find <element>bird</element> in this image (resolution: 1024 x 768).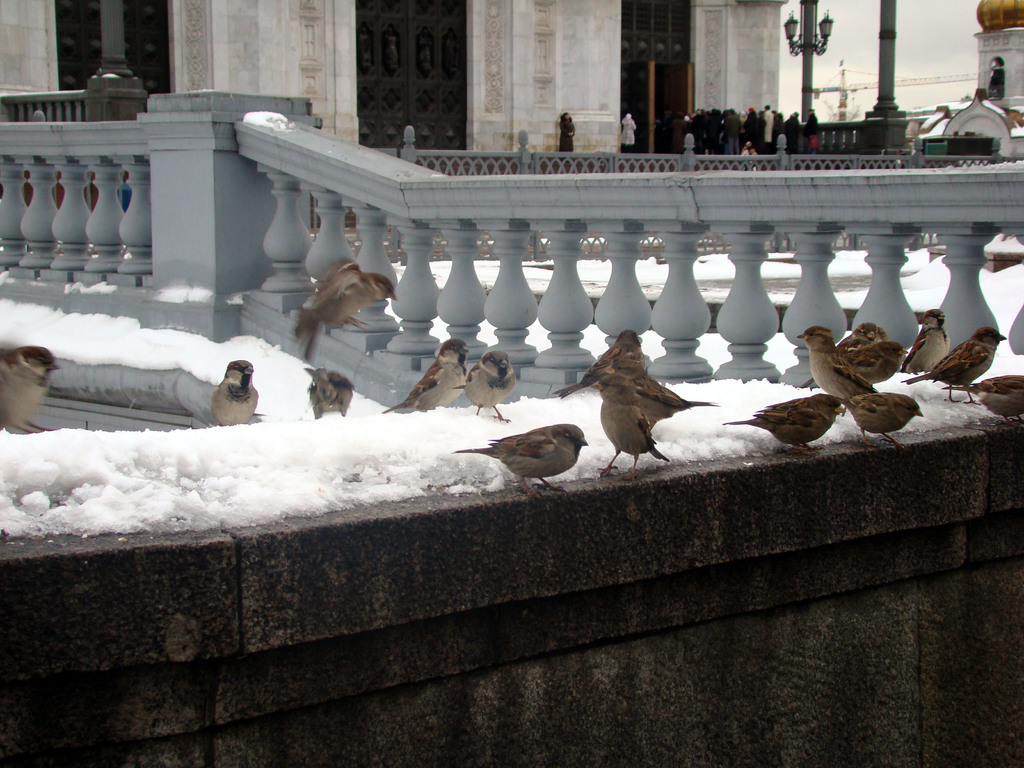
[307,363,355,421].
